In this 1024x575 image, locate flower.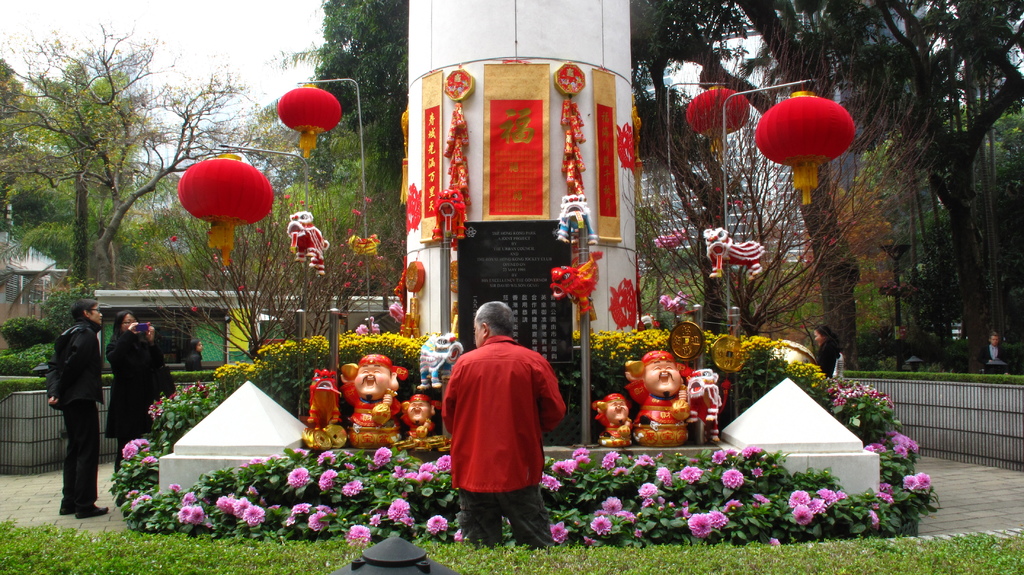
Bounding box: Rect(232, 496, 248, 515).
